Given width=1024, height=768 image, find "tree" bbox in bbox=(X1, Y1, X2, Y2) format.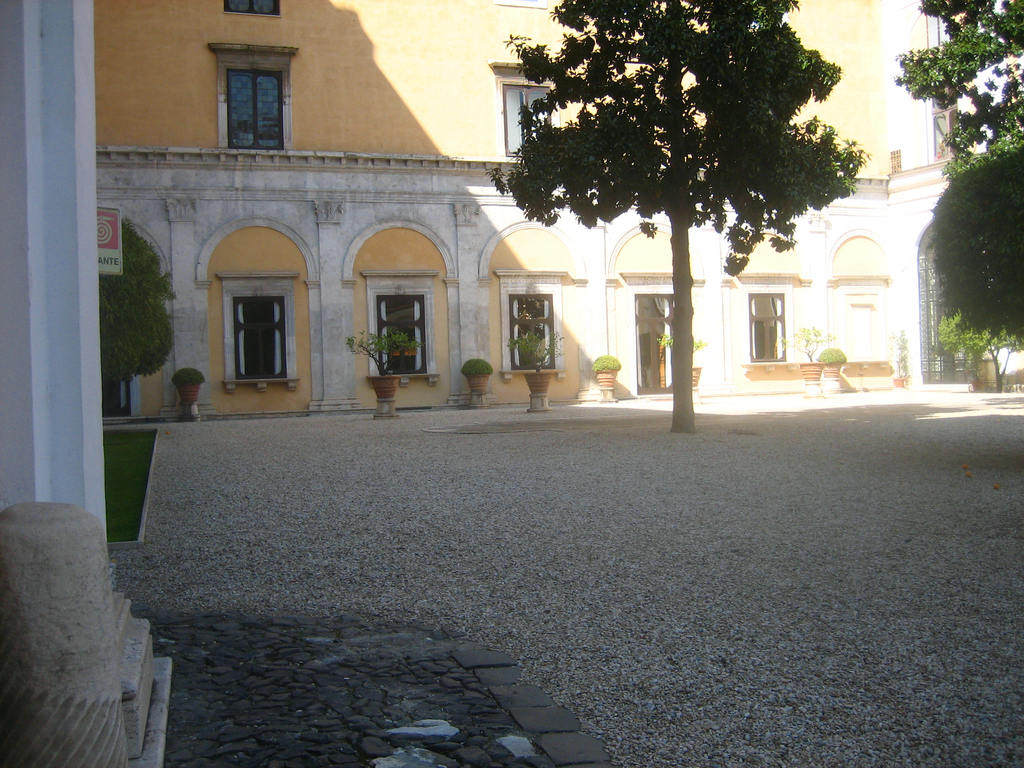
bbox=(99, 216, 180, 389).
